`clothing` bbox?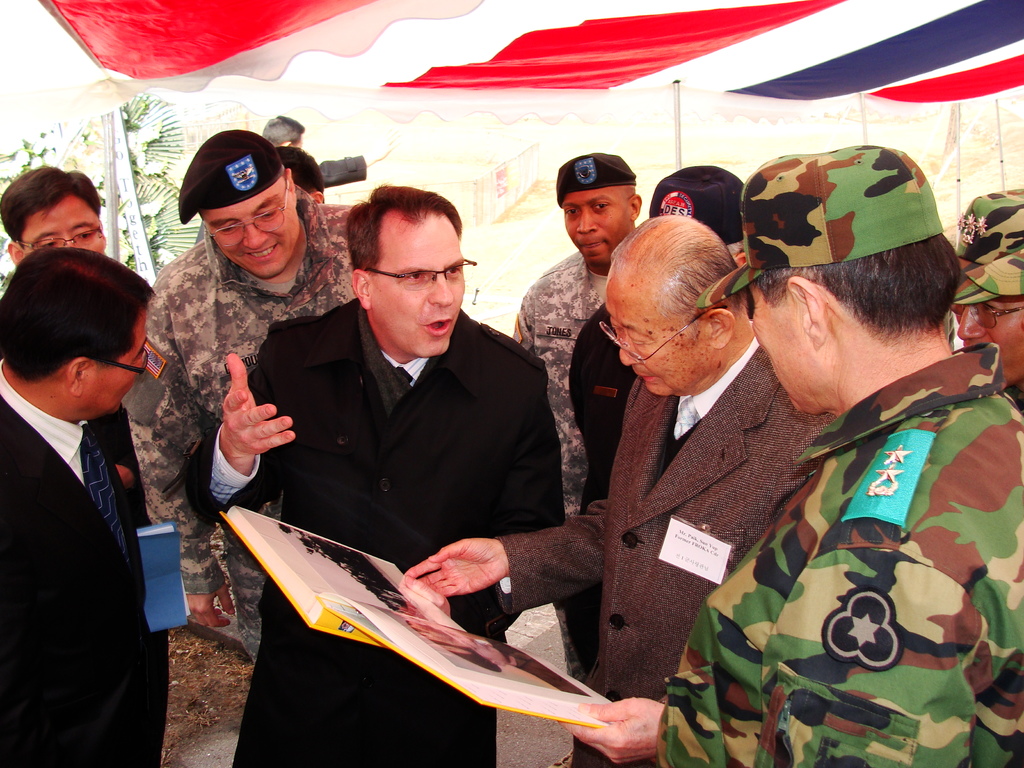
BBox(179, 296, 564, 767)
